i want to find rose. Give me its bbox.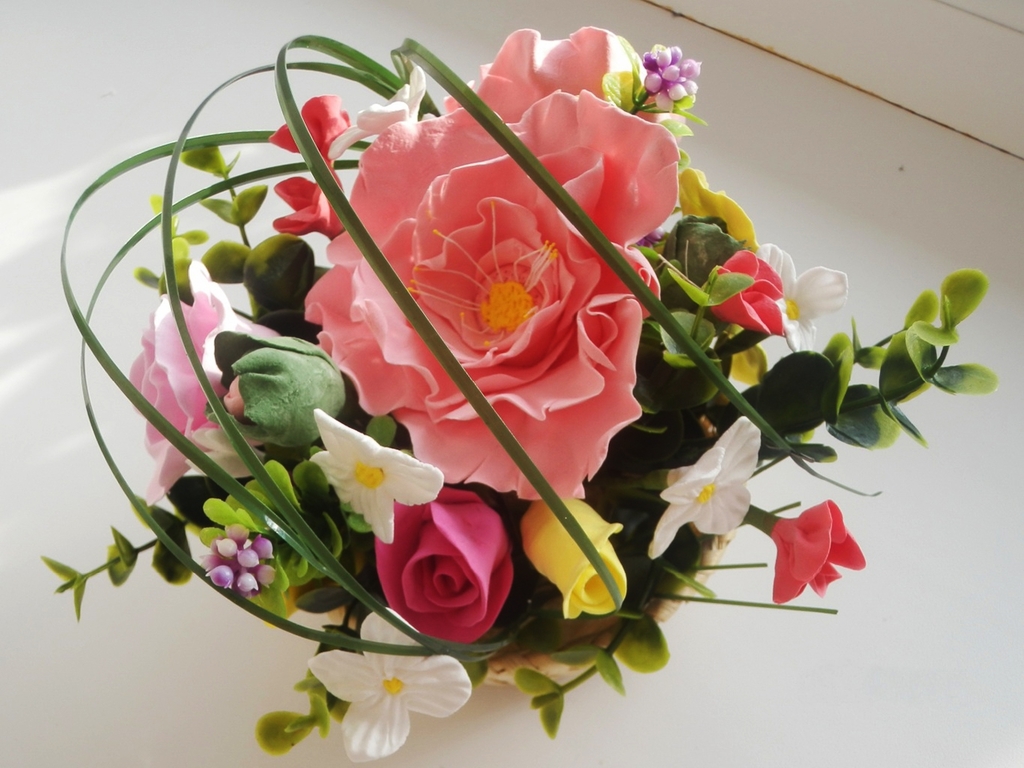
bbox=(678, 166, 763, 246).
